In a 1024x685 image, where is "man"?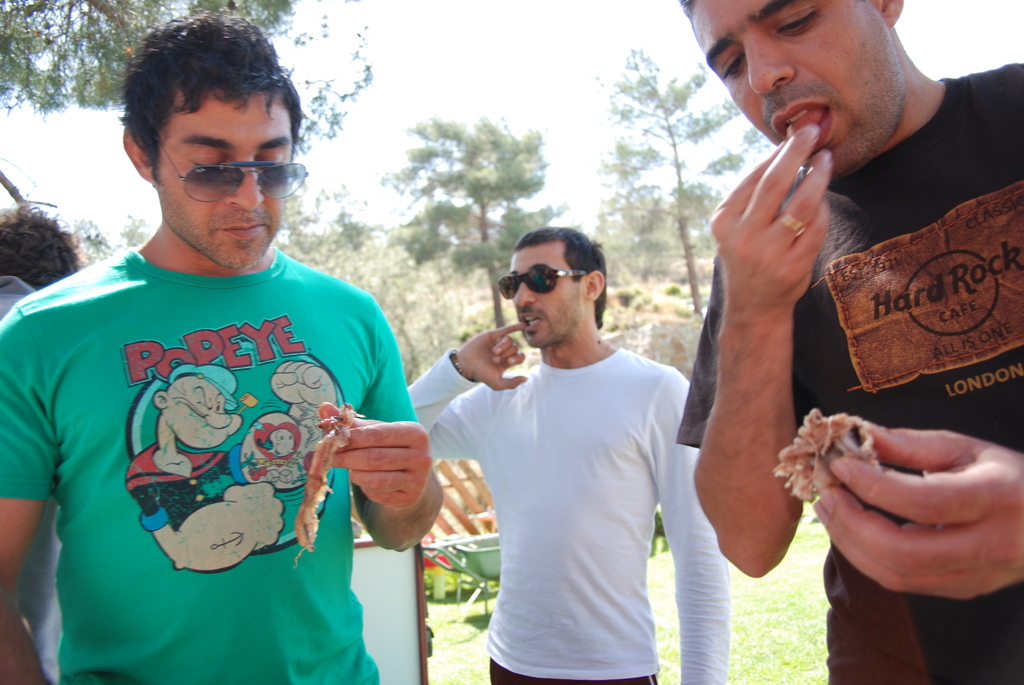
[x1=419, y1=213, x2=721, y2=669].
